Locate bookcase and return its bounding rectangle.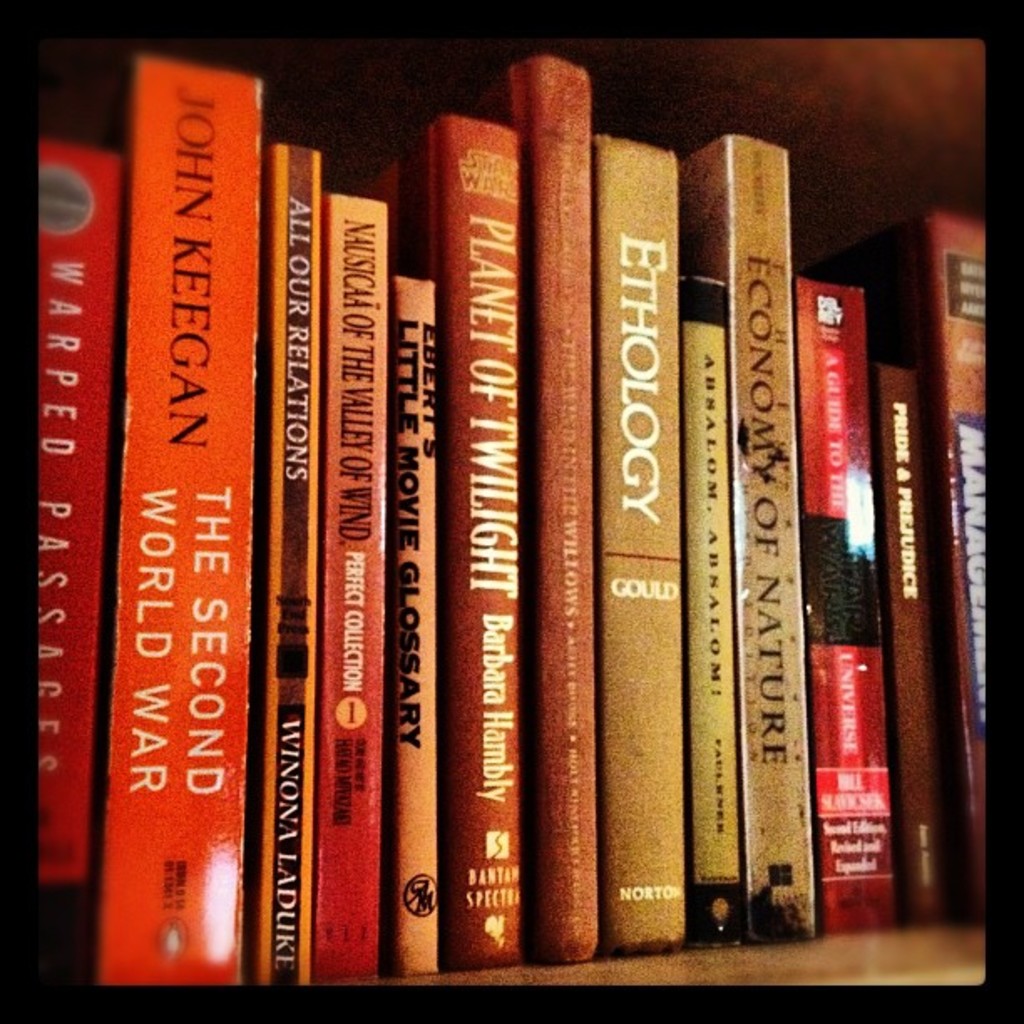
bbox=(27, 30, 1002, 1004).
